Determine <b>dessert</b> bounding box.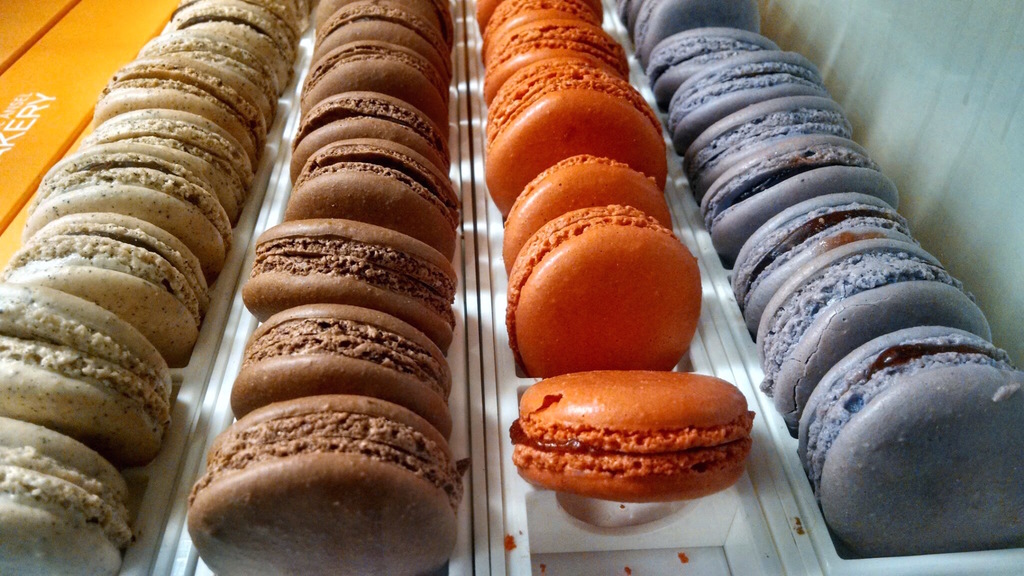
Determined: x1=164 y1=0 x2=298 y2=82.
